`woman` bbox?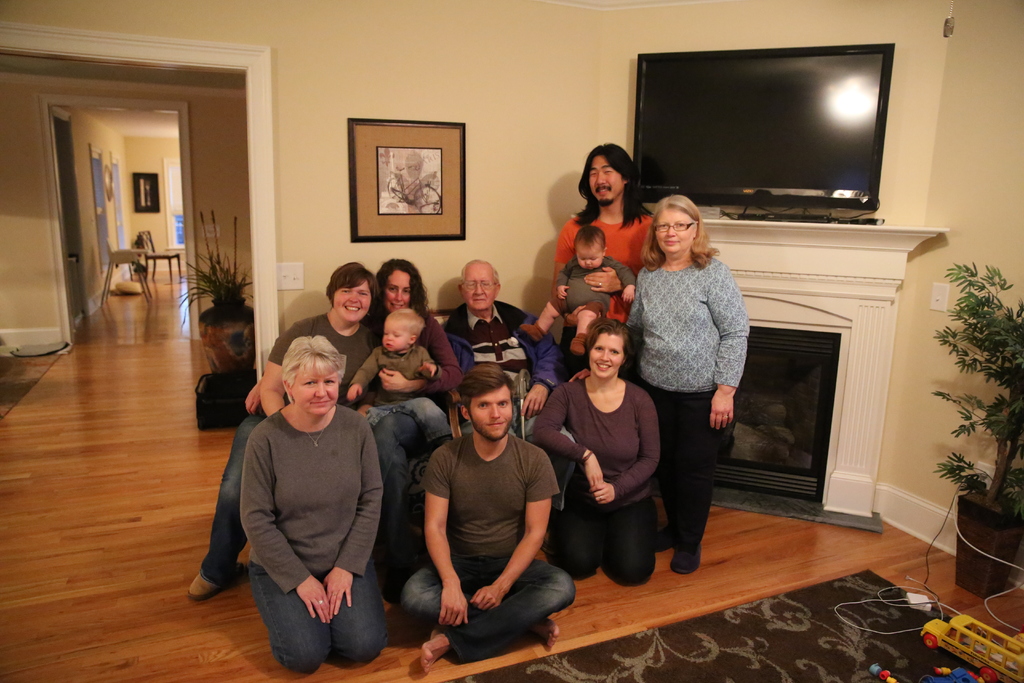
select_region(173, 261, 394, 607)
